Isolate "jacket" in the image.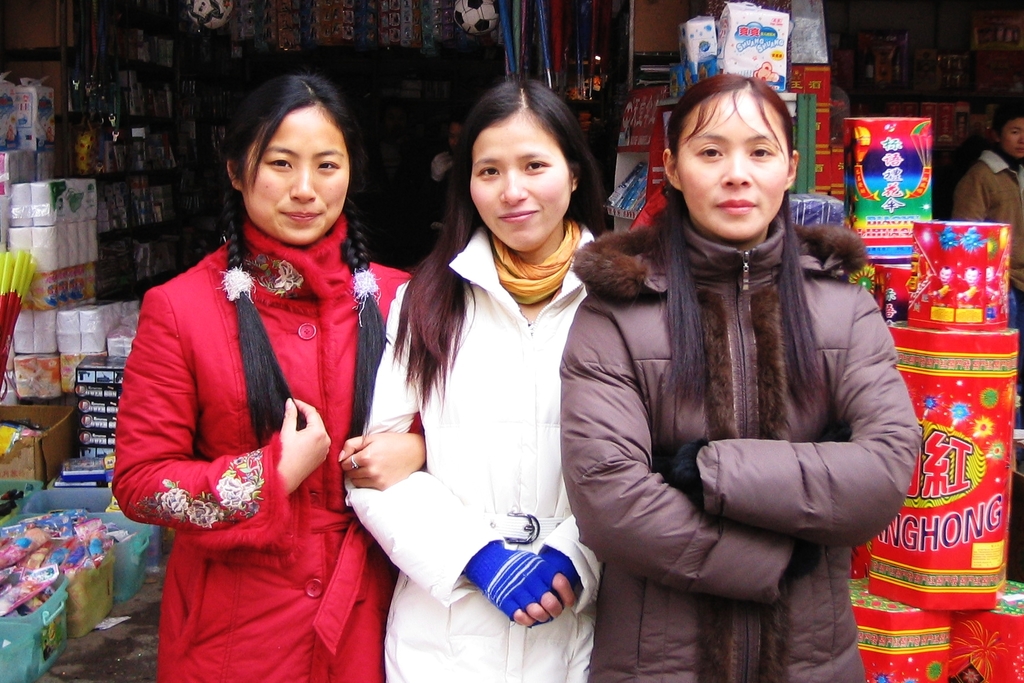
Isolated region: [x1=341, y1=224, x2=604, y2=682].
